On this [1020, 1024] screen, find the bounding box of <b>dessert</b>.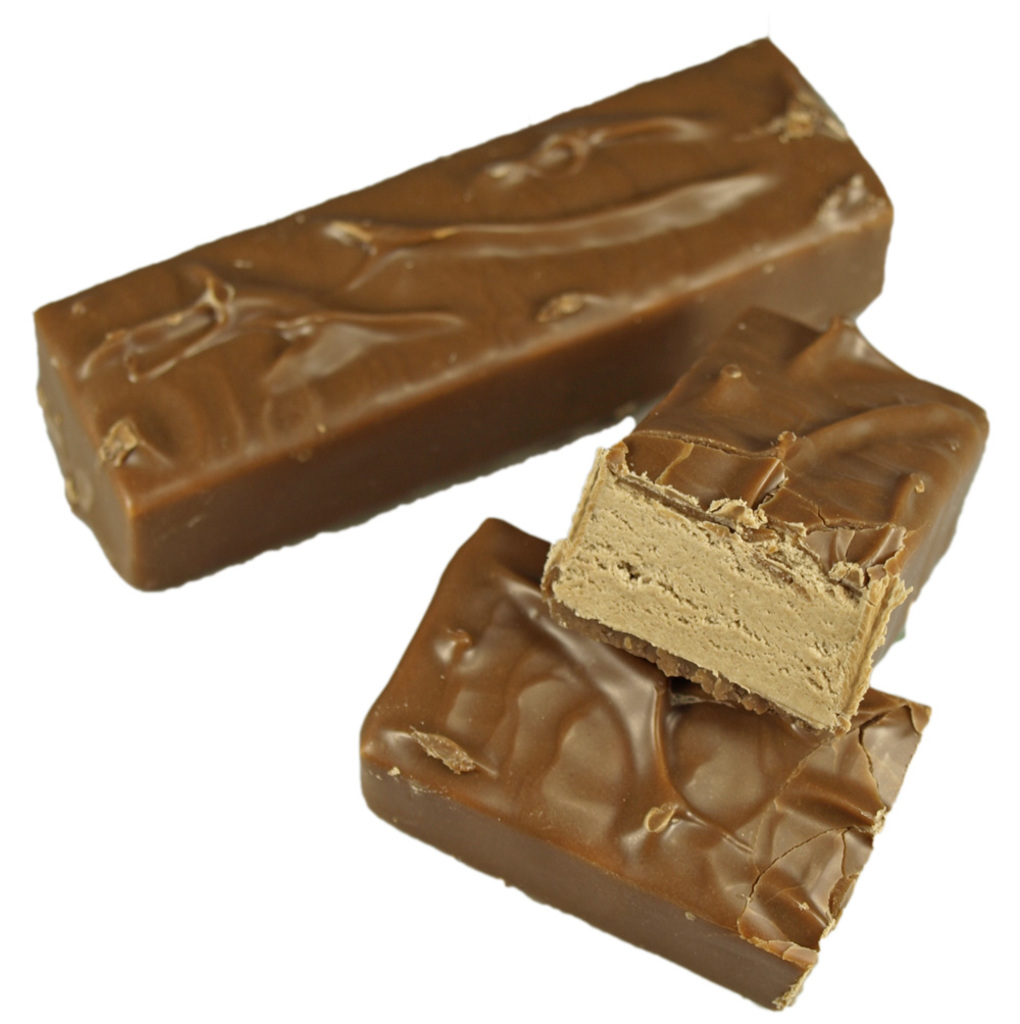
Bounding box: (left=550, top=325, right=983, bottom=735).
